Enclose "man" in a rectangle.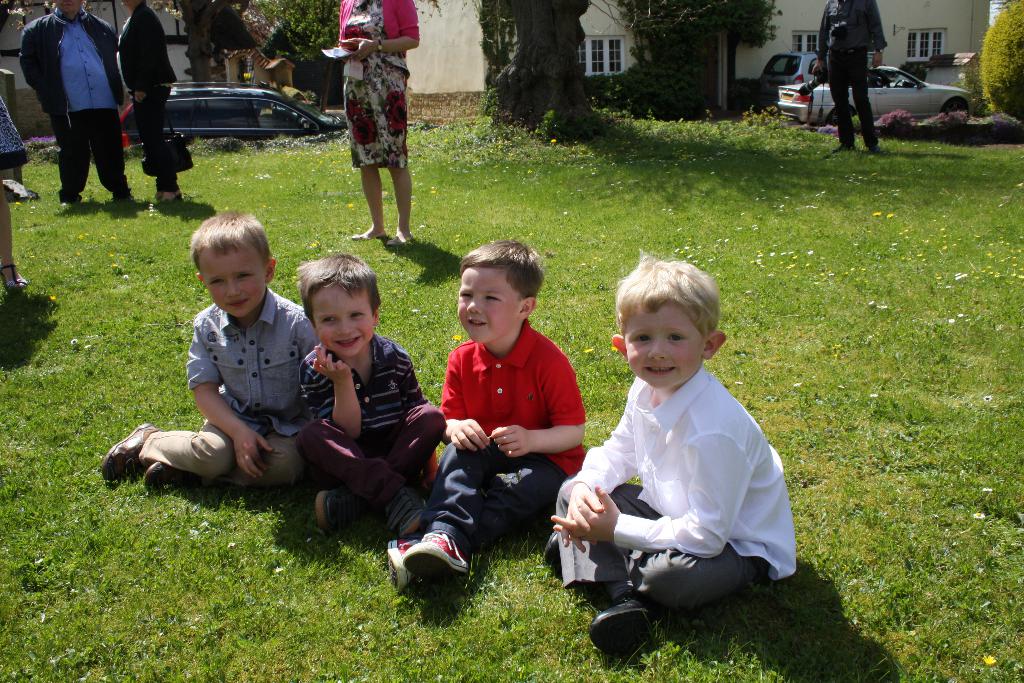
[813, 0, 885, 154].
